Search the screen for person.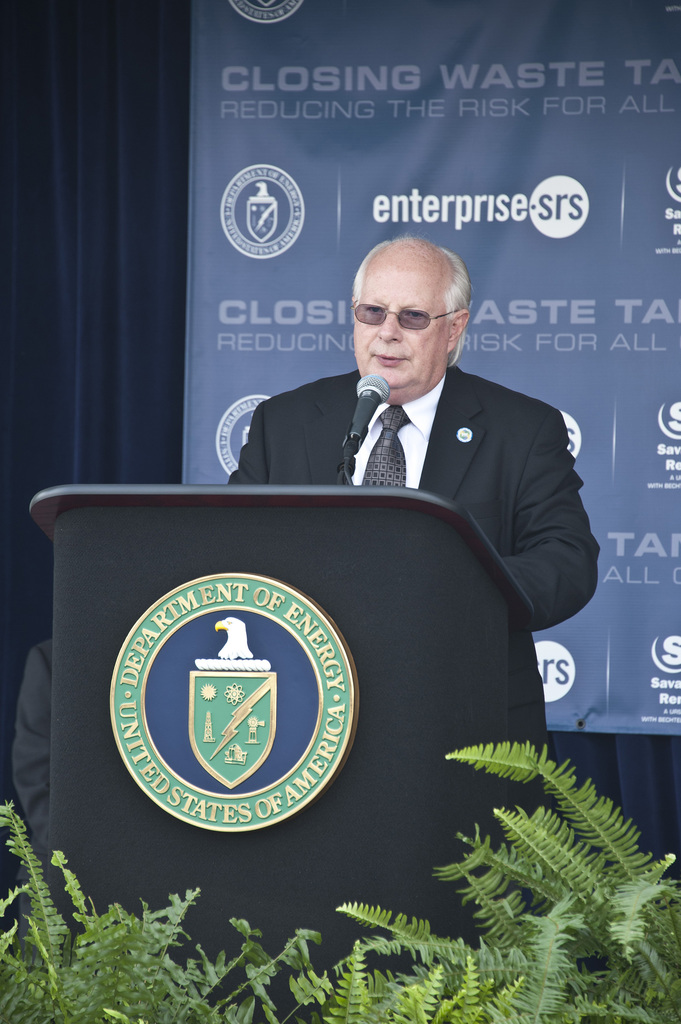
Found at (x1=200, y1=235, x2=578, y2=652).
